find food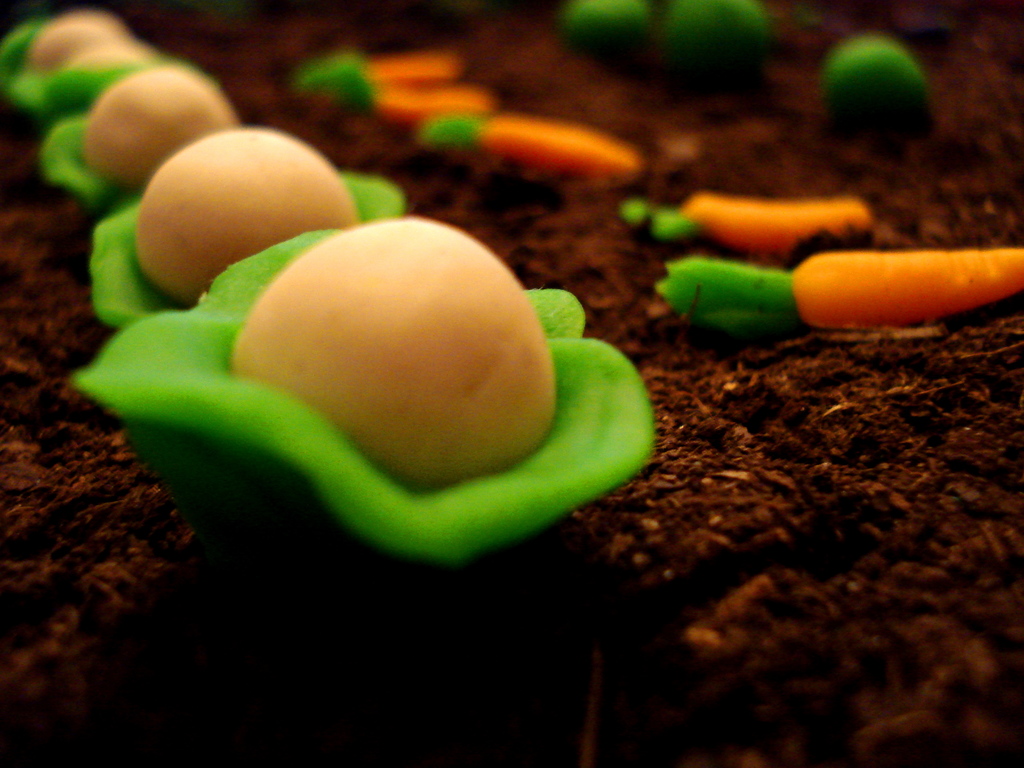
824:32:936:154
